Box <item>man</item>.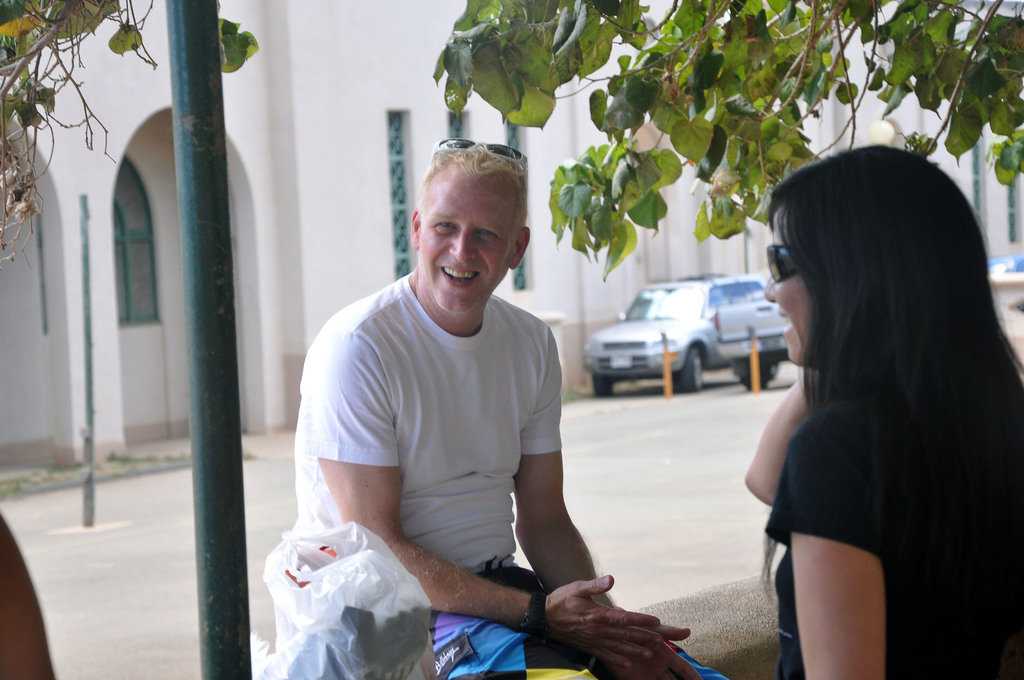
(278,60,669,654).
